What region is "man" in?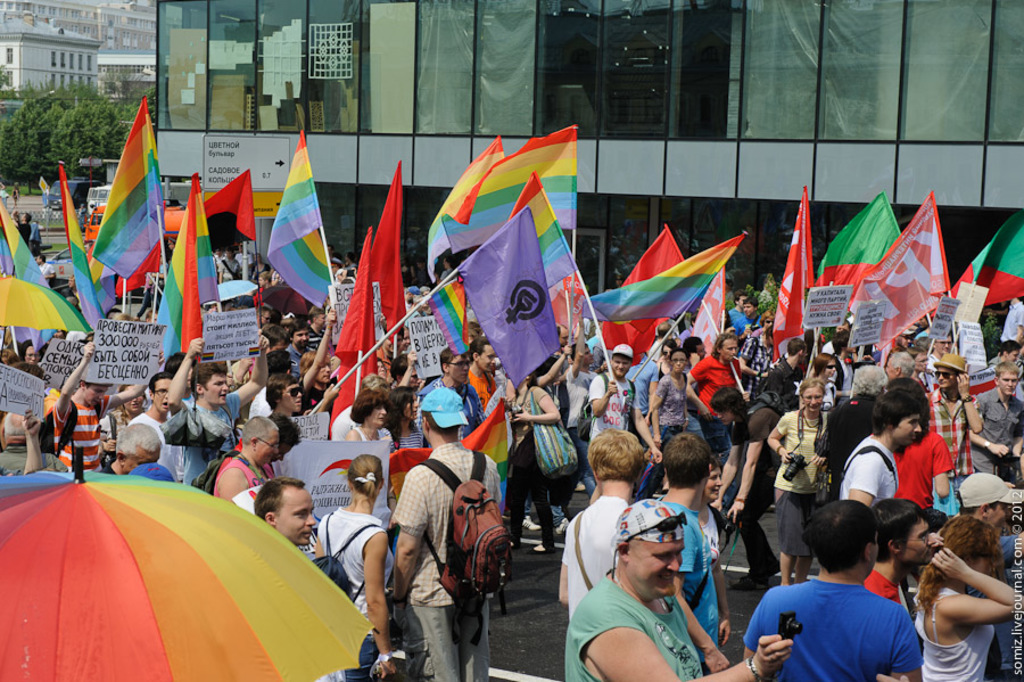
{"left": 168, "top": 337, "right": 267, "bottom": 484}.
